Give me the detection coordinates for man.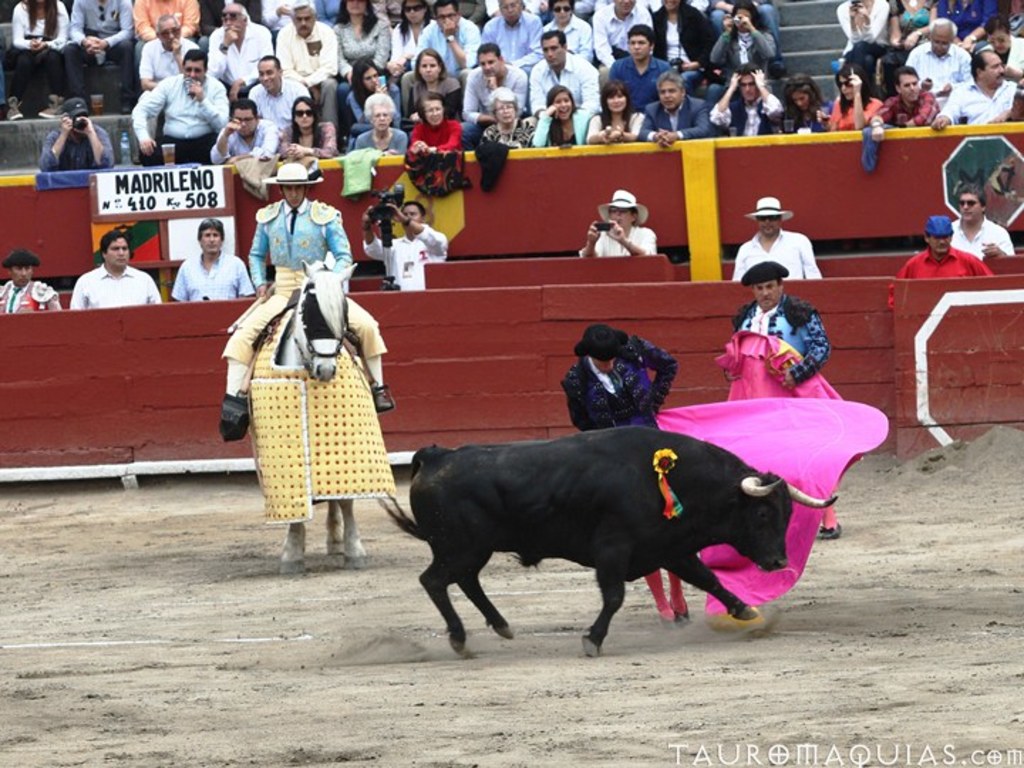
[left=129, top=0, right=201, bottom=70].
